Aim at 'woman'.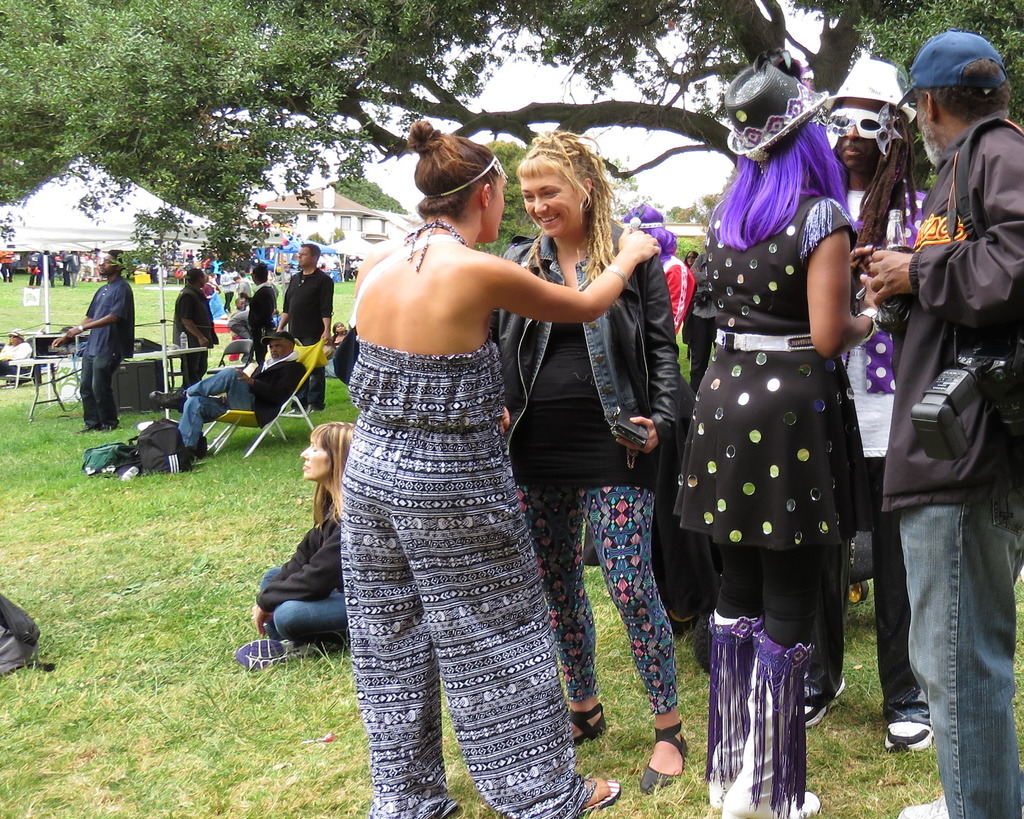
Aimed at bbox=(233, 419, 368, 676).
